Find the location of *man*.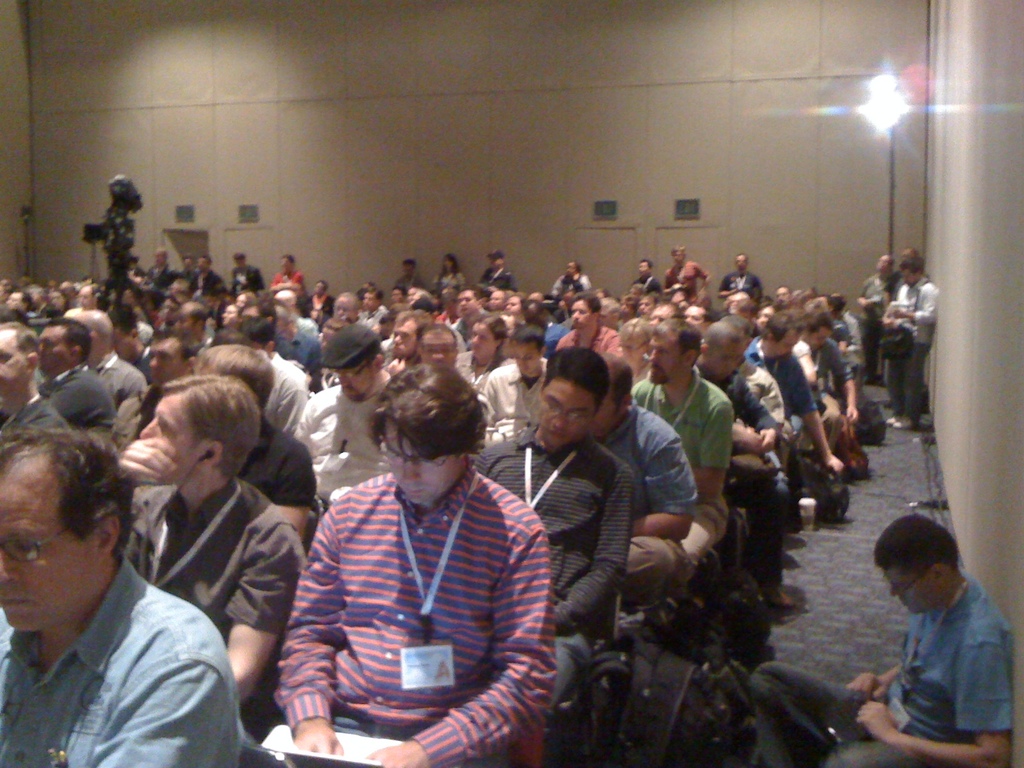
Location: [693, 316, 783, 611].
